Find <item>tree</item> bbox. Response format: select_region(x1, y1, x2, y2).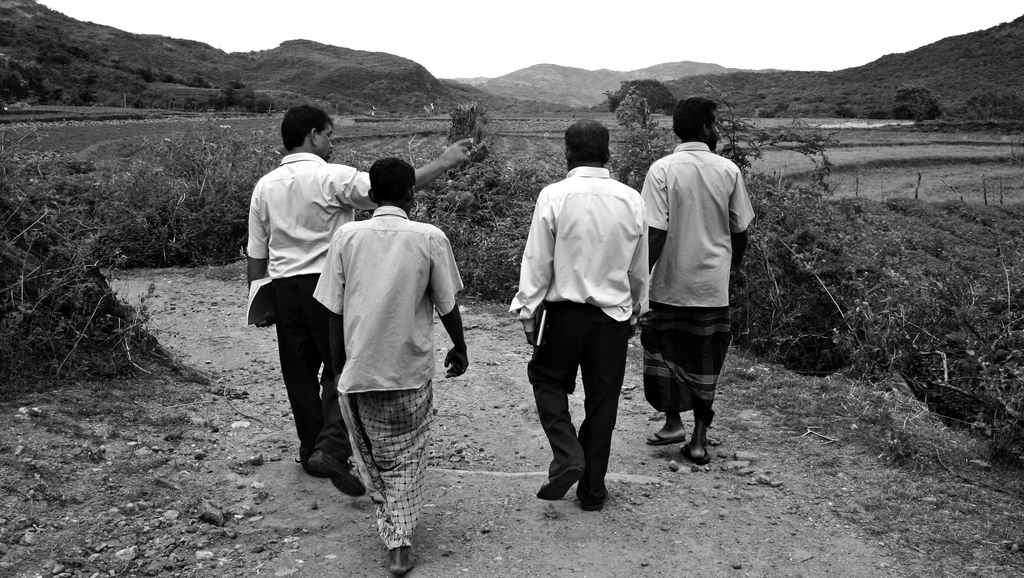
select_region(159, 72, 173, 83).
